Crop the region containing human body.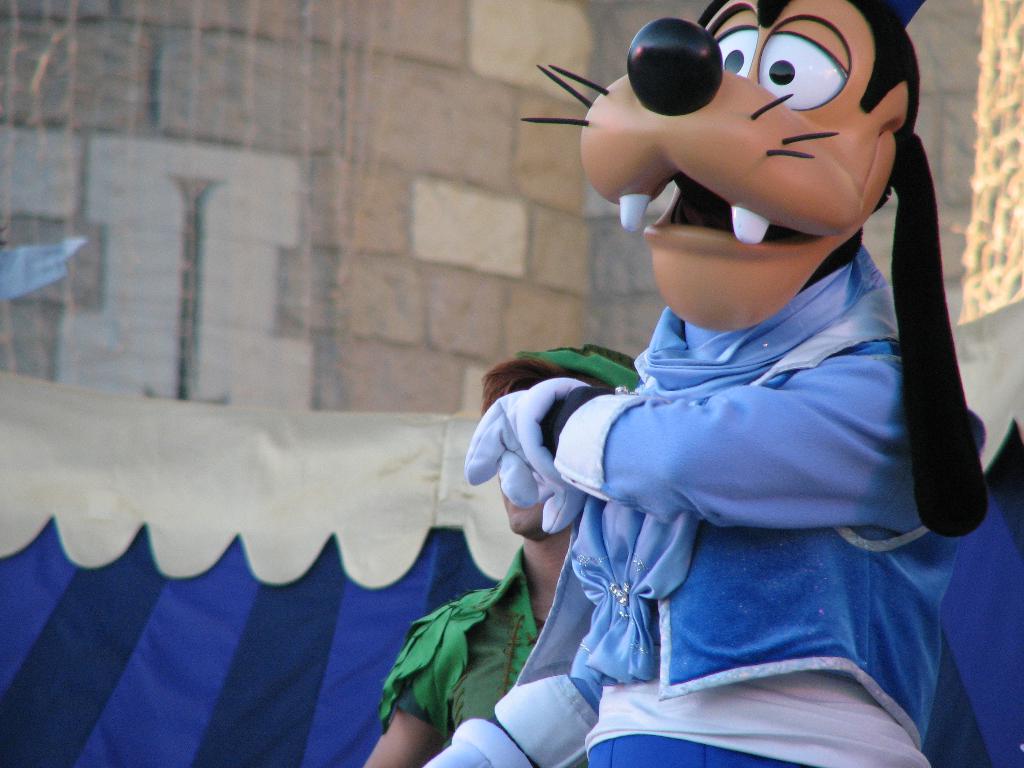
Crop region: bbox=(417, 307, 986, 767).
